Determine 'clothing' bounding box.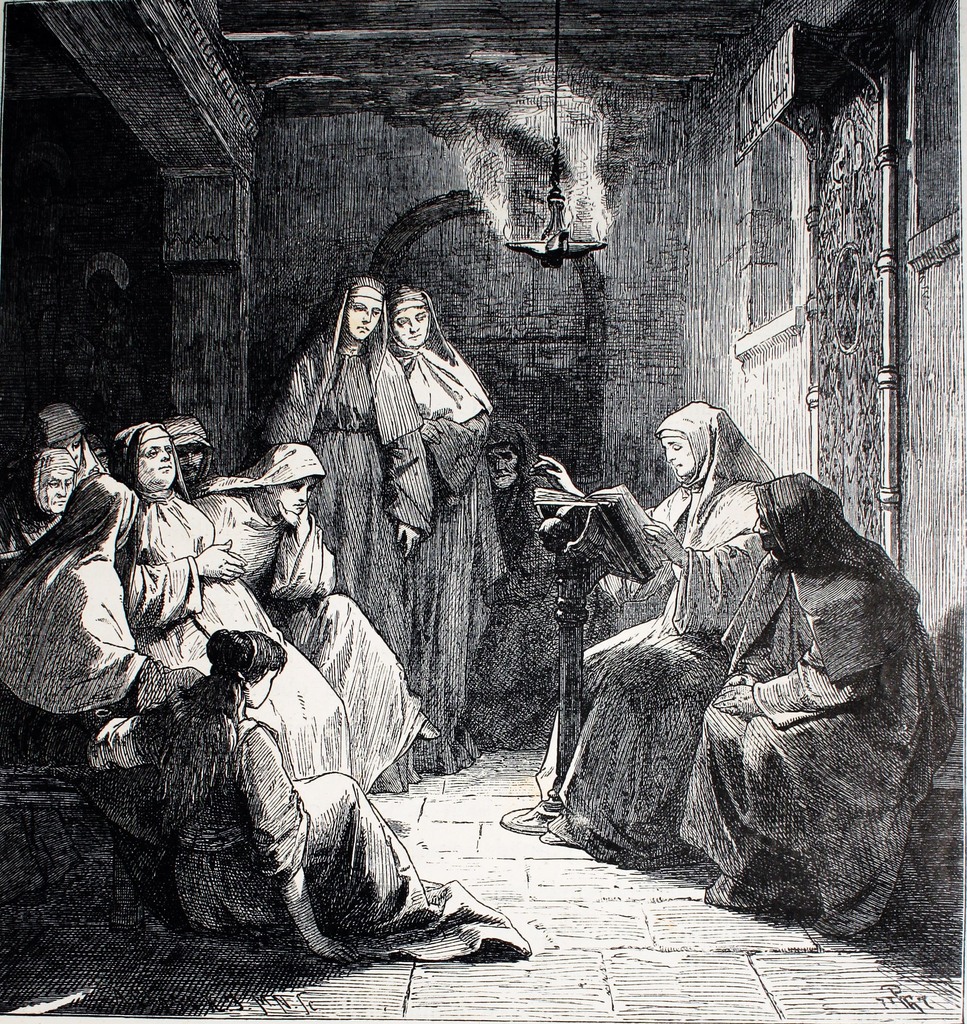
Determined: box=[674, 479, 955, 946].
